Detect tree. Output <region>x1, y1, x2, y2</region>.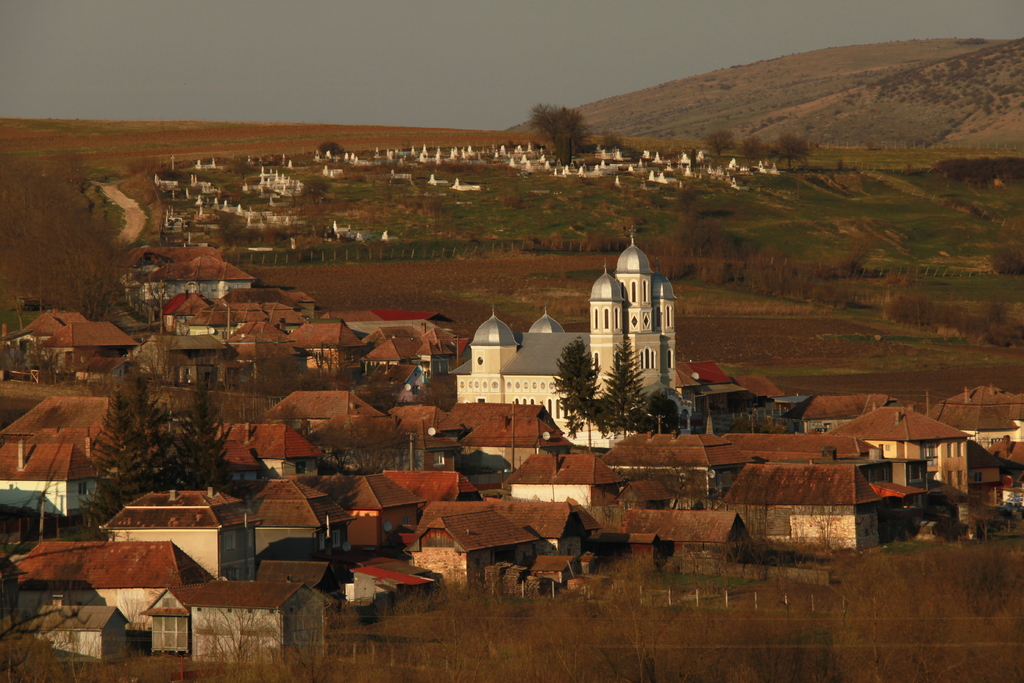
<region>318, 139, 352, 165</region>.
